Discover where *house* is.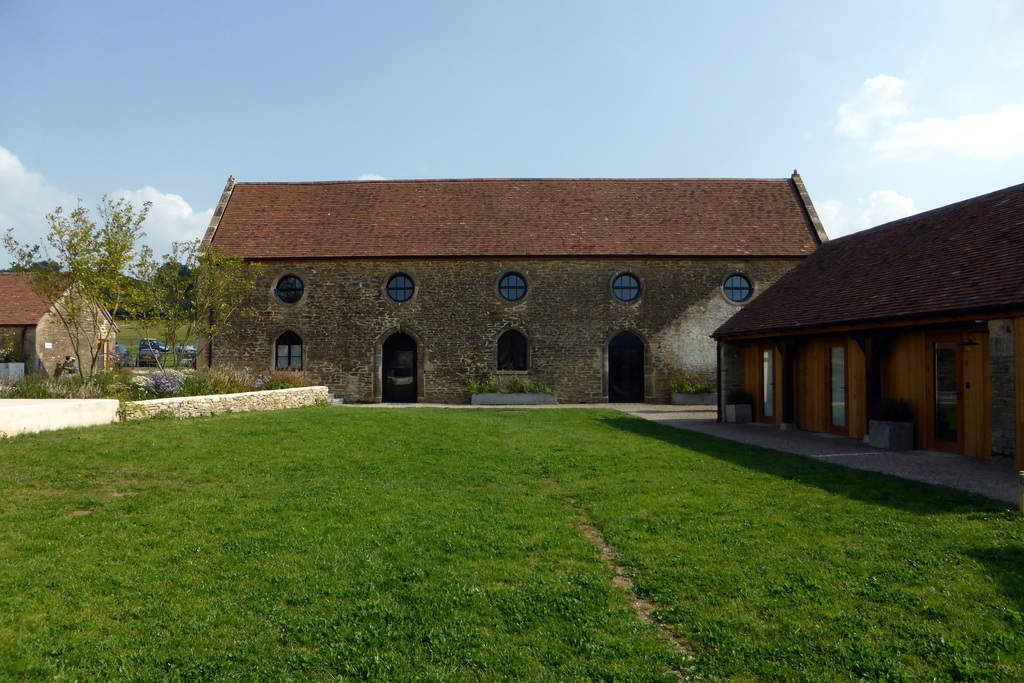
Discovered at <box>0,268,119,375</box>.
